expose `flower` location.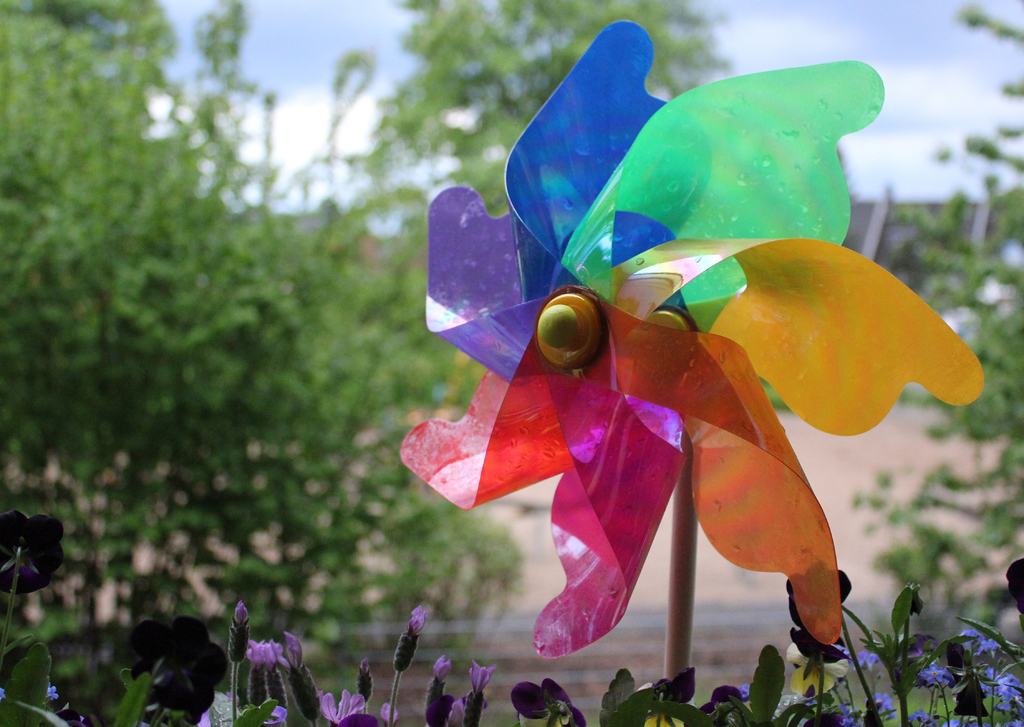
Exposed at (287, 631, 307, 664).
